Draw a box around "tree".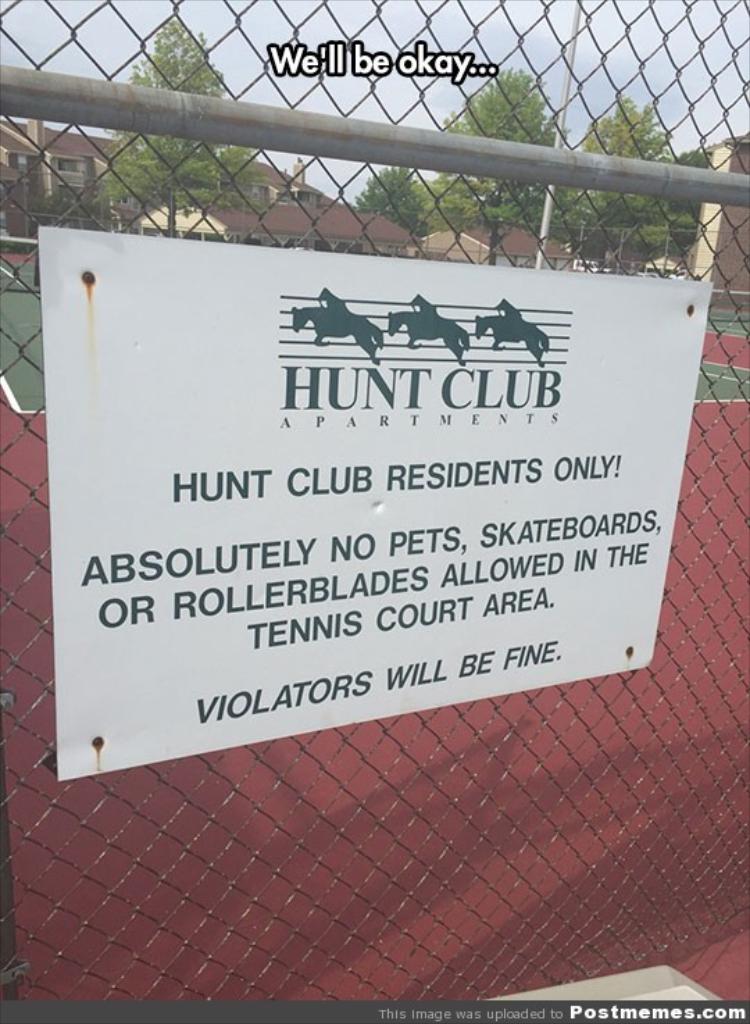
<bbox>414, 64, 560, 264</bbox>.
